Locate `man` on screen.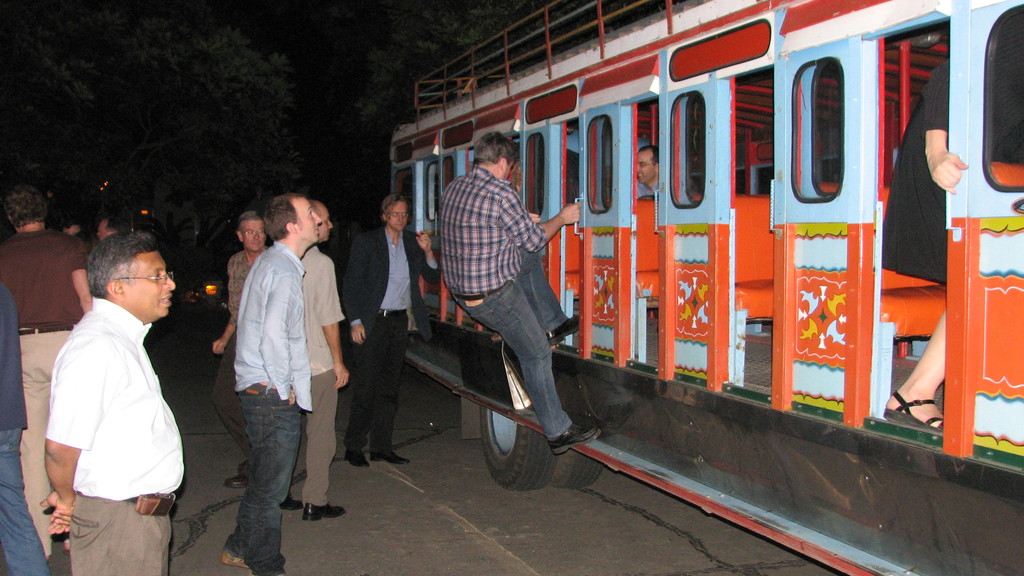
On screen at box=[30, 209, 196, 569].
